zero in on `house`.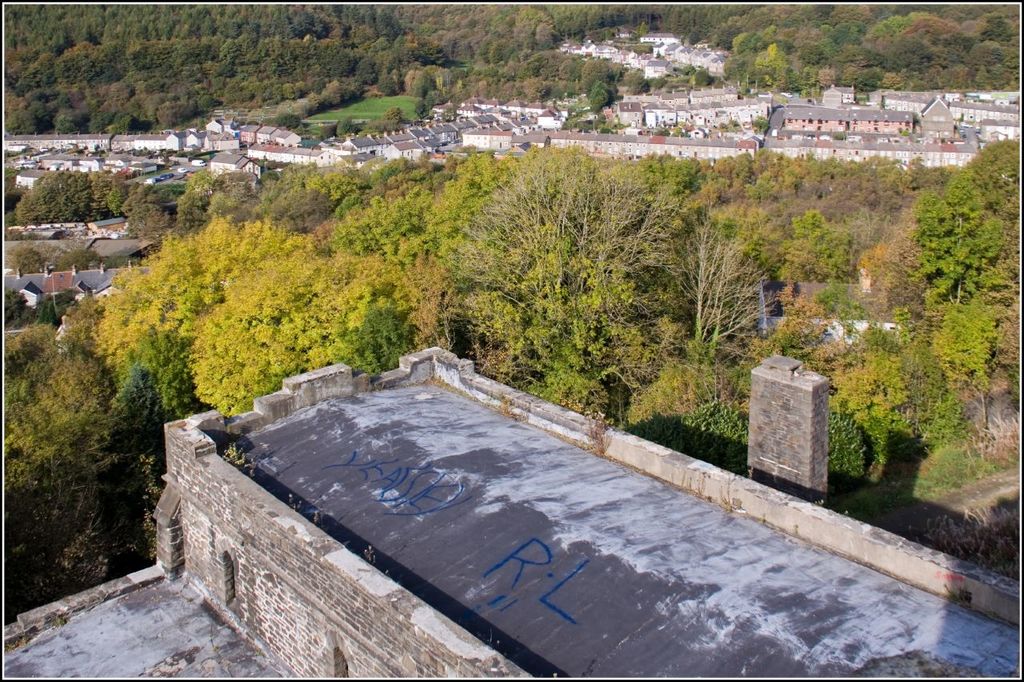
Zeroed in: (131, 129, 182, 155).
